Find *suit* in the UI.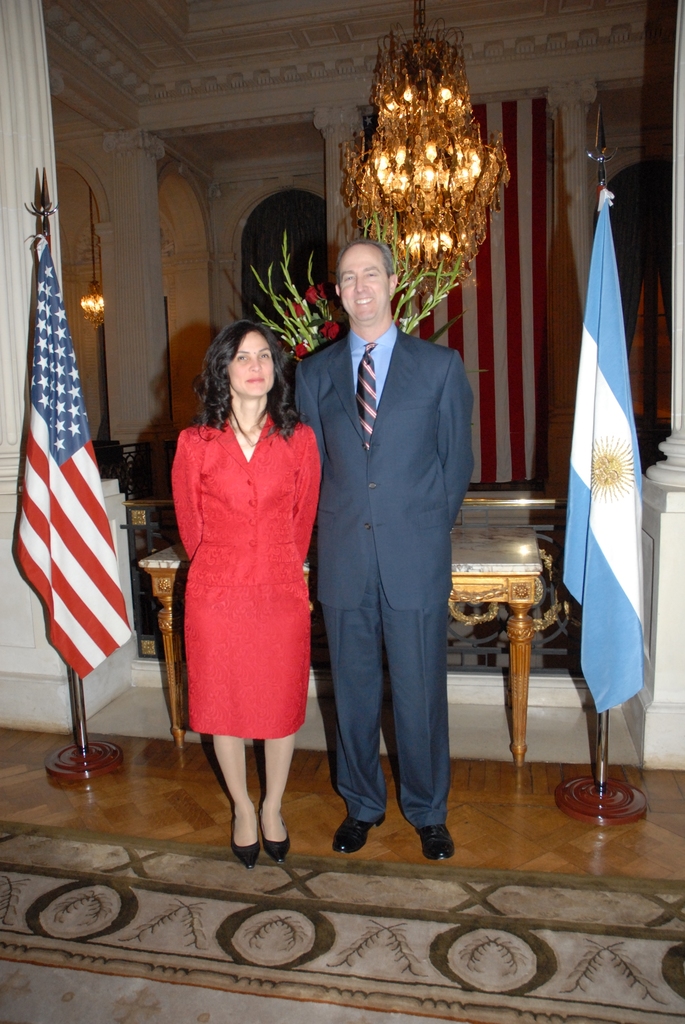
UI element at crop(290, 317, 476, 831).
